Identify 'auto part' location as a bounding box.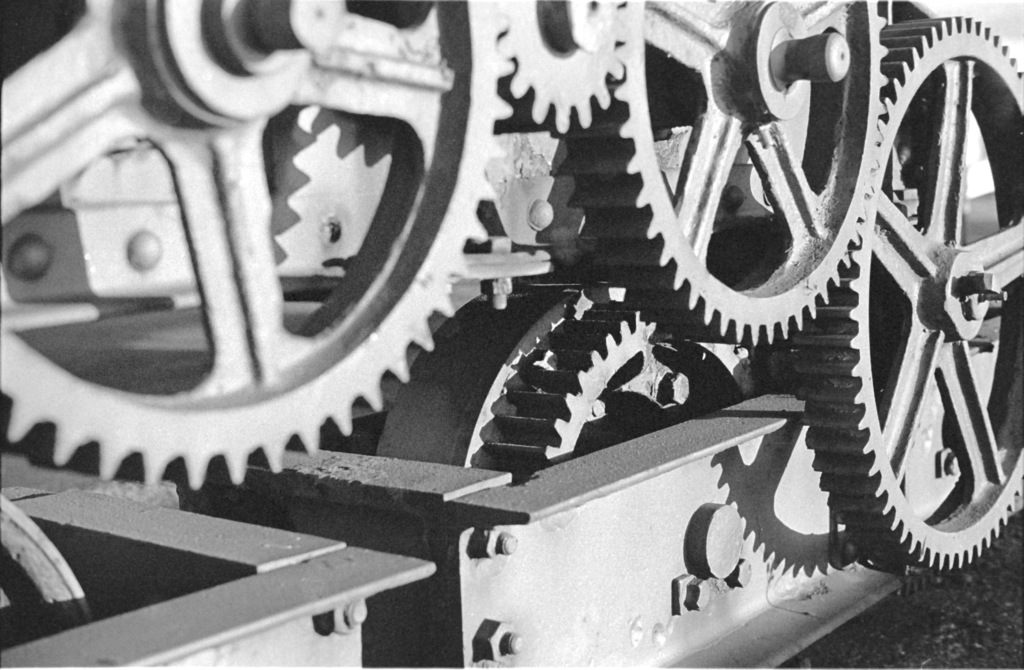
crop(0, 498, 96, 634).
